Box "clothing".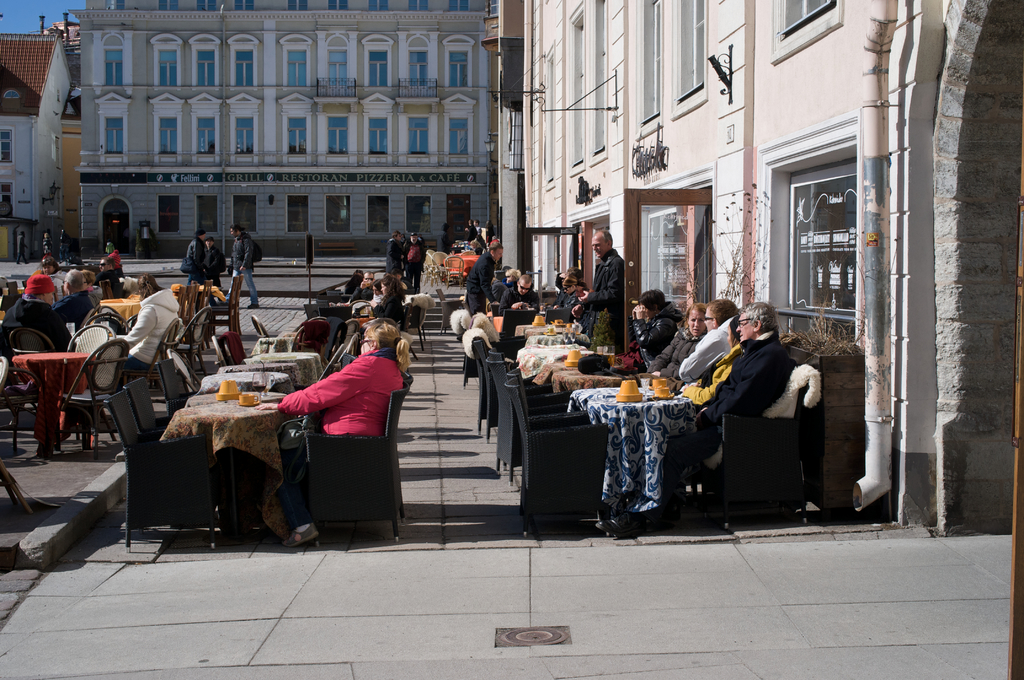
box(365, 292, 381, 301).
